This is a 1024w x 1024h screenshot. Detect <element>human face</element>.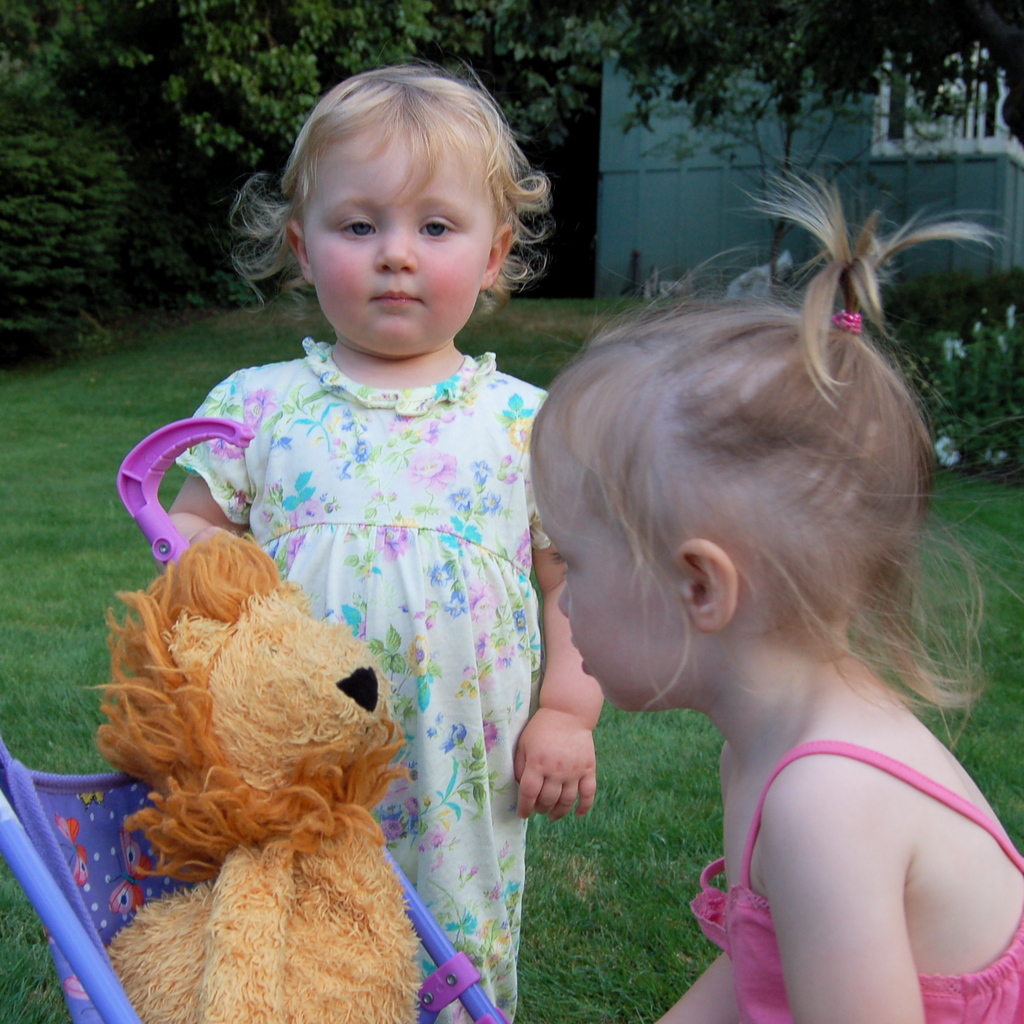
box(305, 109, 490, 353).
